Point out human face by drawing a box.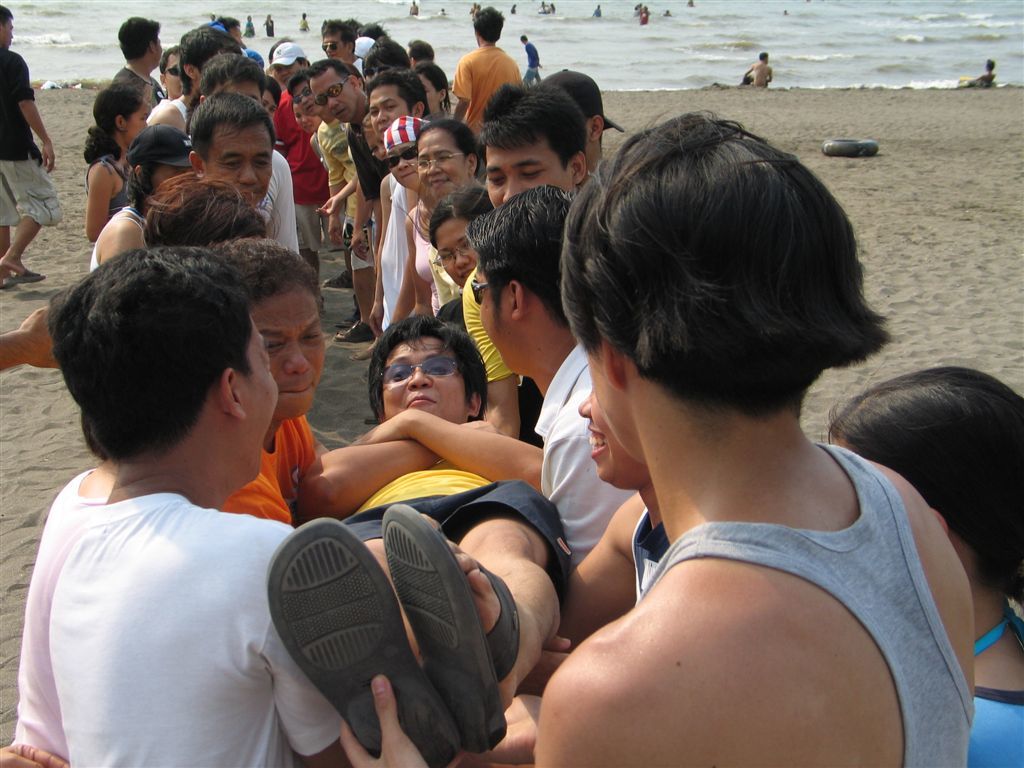
200,127,277,222.
